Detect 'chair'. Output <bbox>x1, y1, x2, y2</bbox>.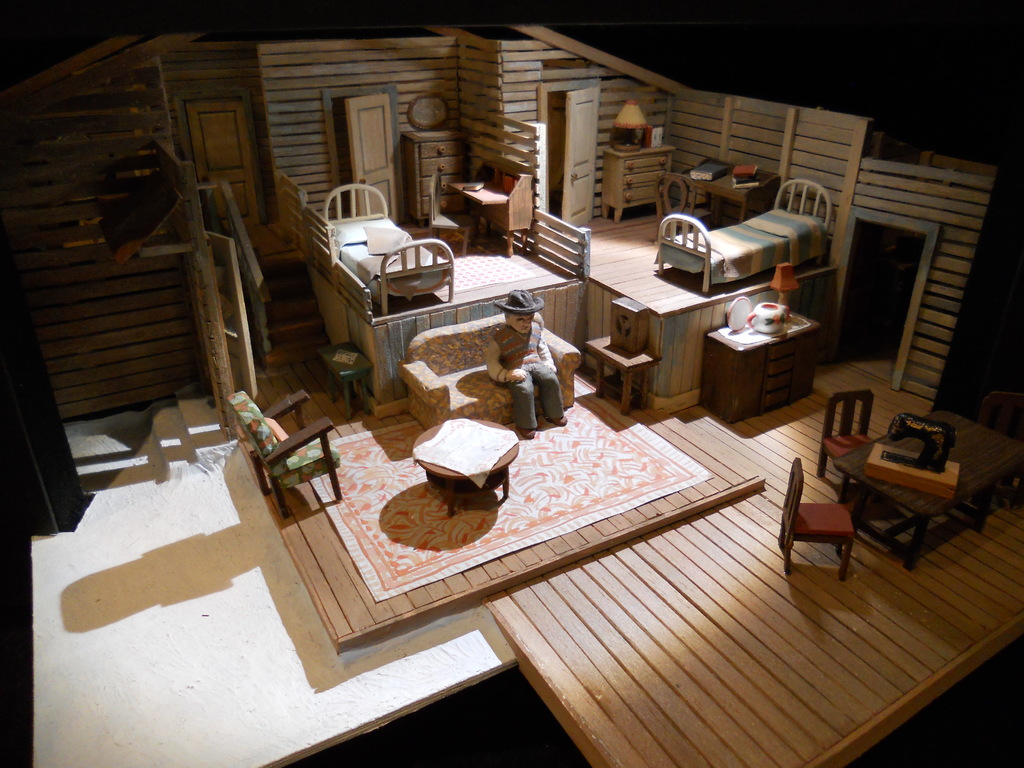
<bbox>814, 394, 877, 502</bbox>.
